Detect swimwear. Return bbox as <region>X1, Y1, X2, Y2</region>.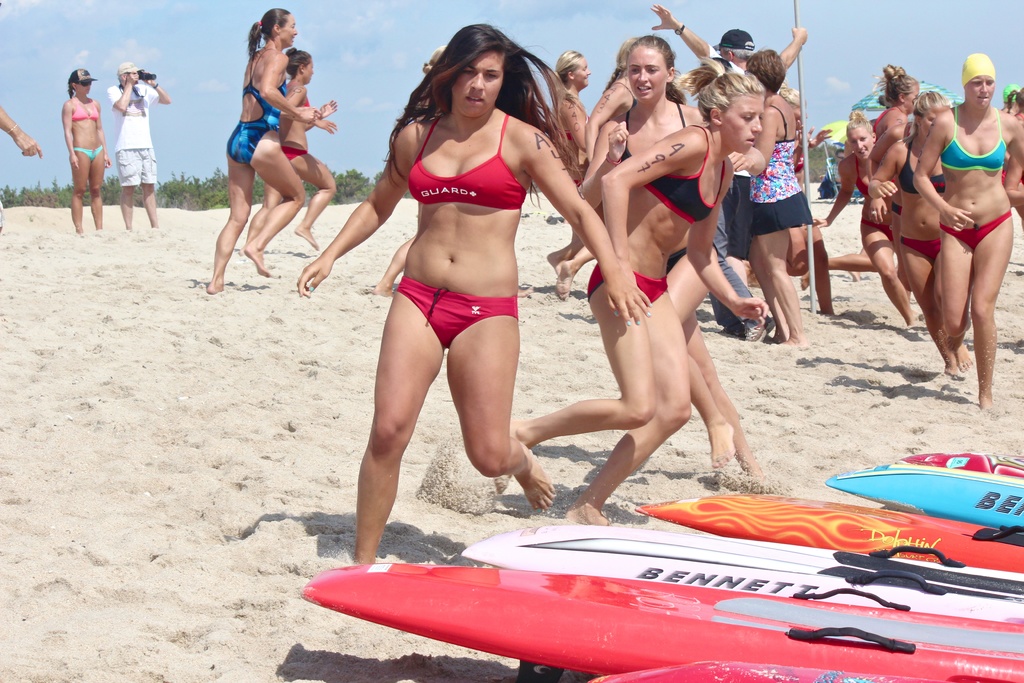
<region>858, 218, 892, 244</region>.
